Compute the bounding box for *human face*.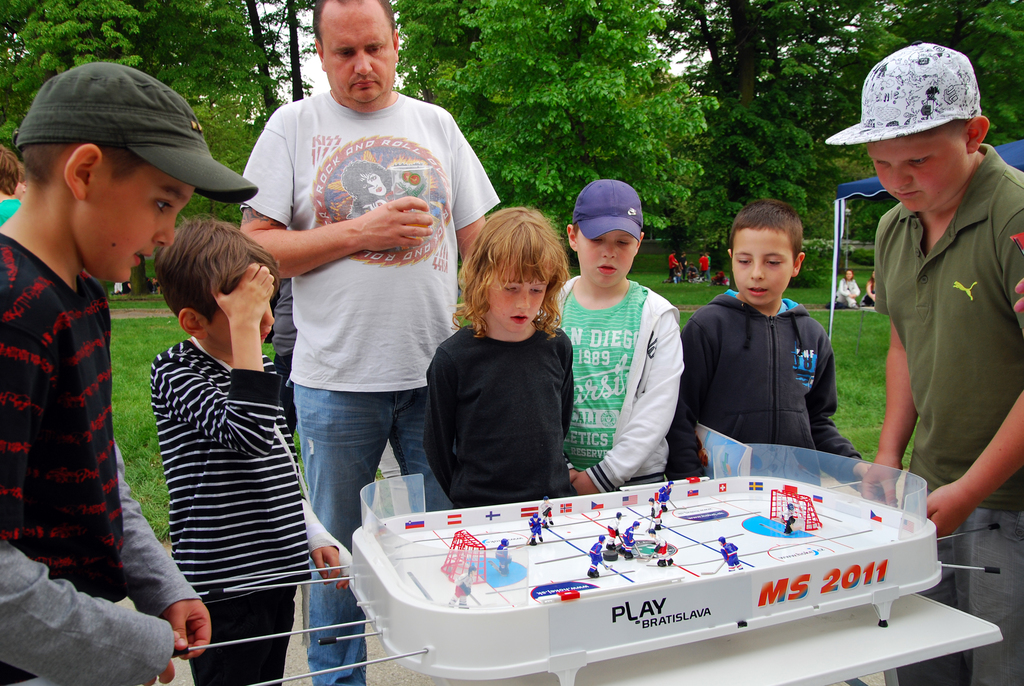
bbox=(729, 229, 795, 300).
